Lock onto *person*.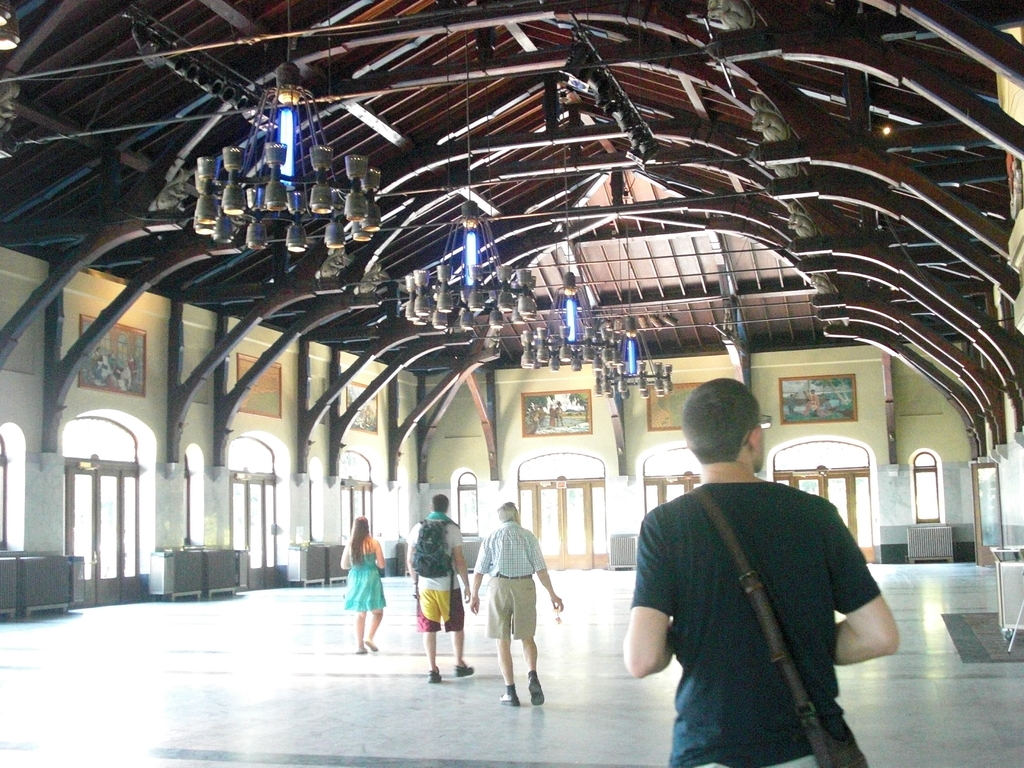
Locked: x1=623, y1=378, x2=900, y2=764.
